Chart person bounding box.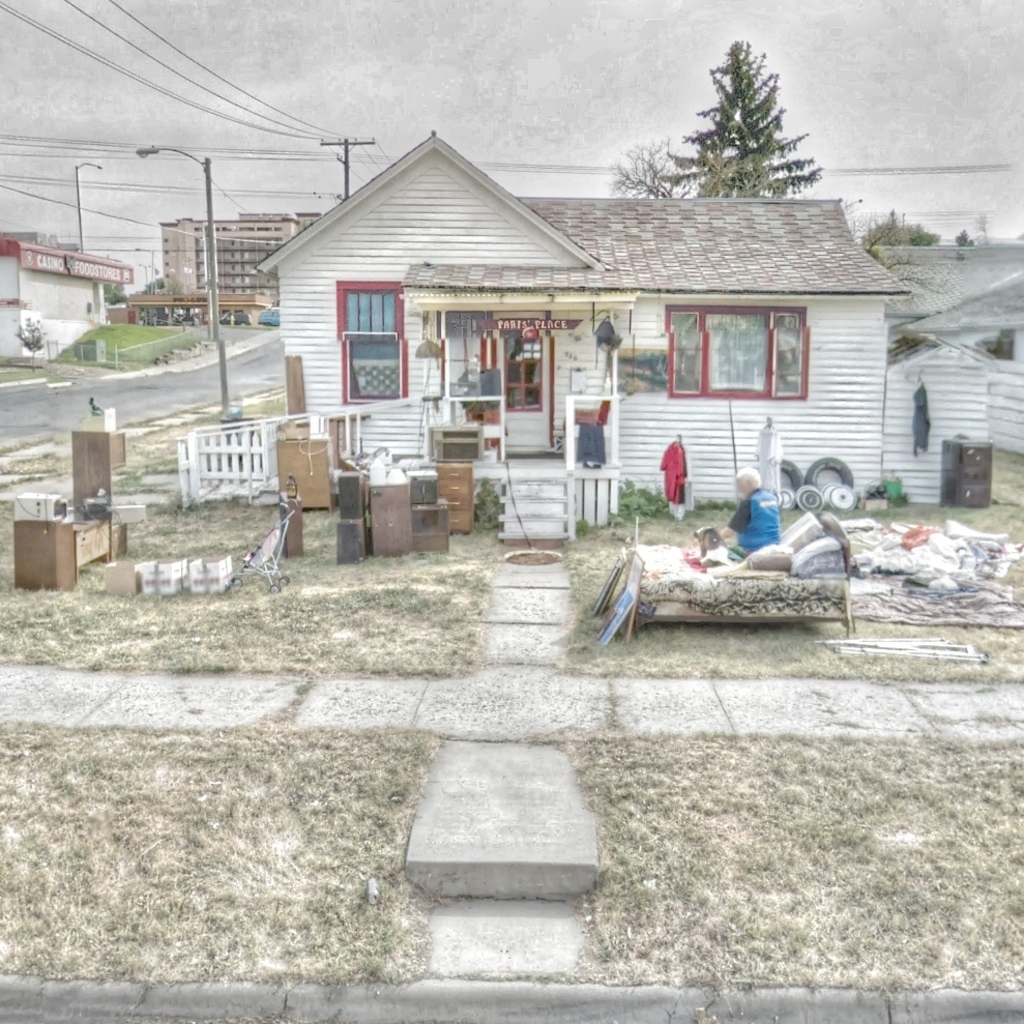
Charted: x1=706 y1=466 x2=788 y2=562.
